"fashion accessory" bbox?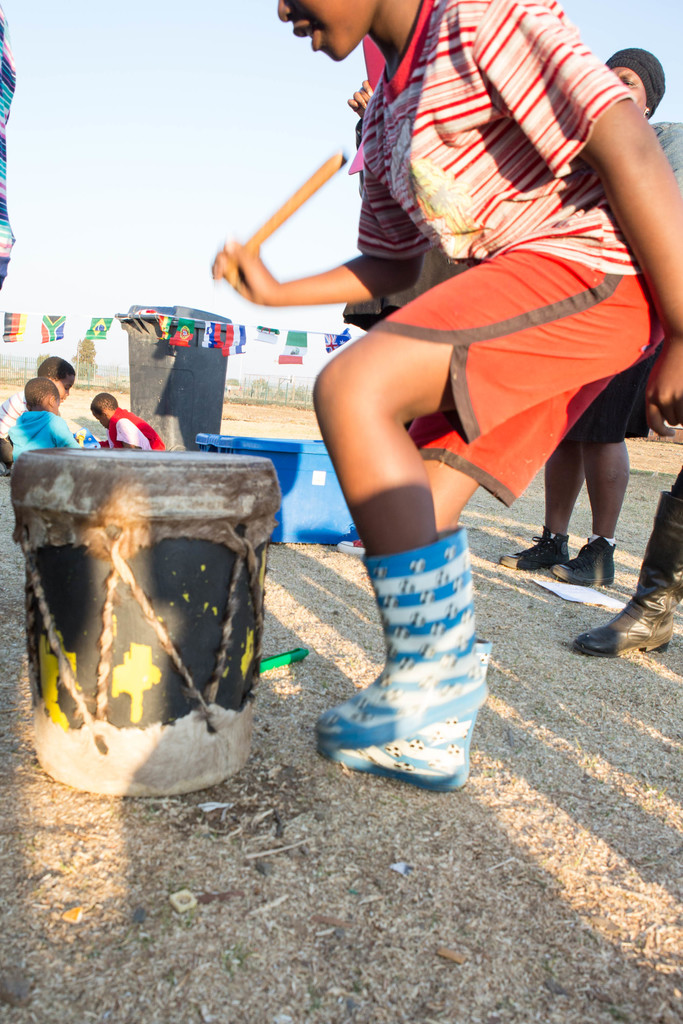
<region>605, 46, 668, 118</region>
